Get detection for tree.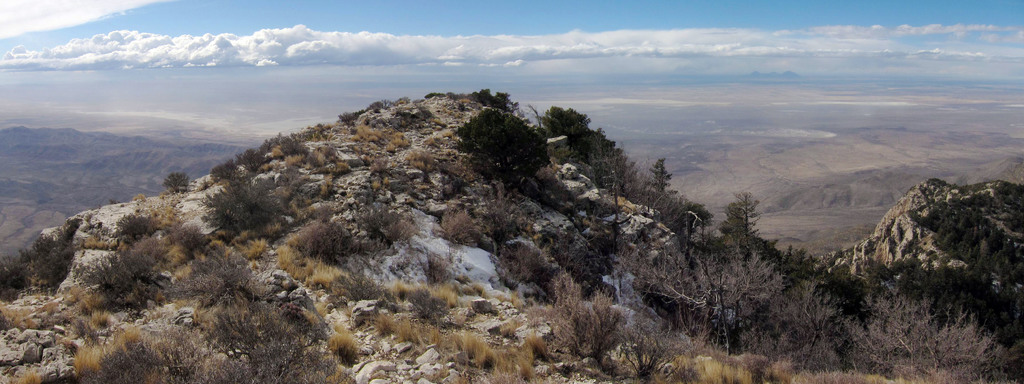
Detection: region(454, 86, 552, 180).
